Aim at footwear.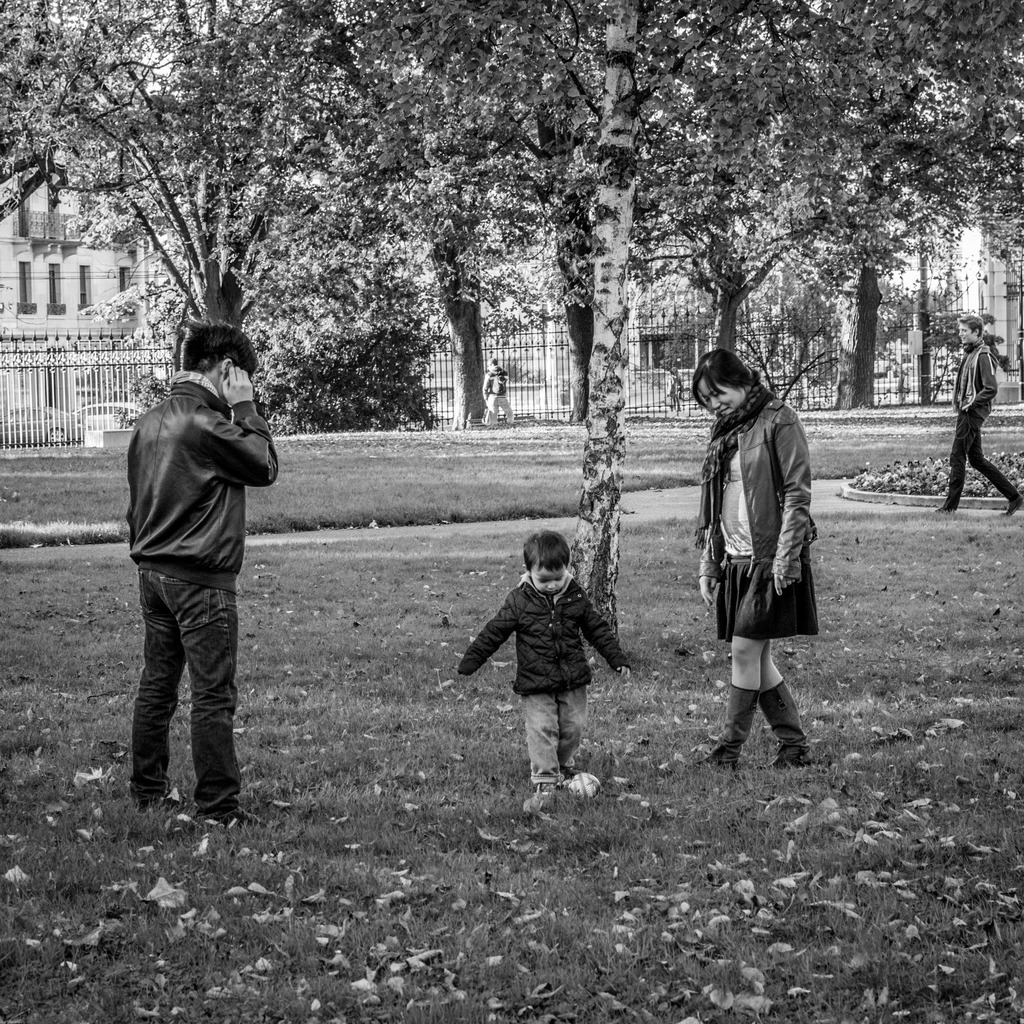
Aimed at {"x1": 211, "y1": 808, "x2": 285, "y2": 834}.
